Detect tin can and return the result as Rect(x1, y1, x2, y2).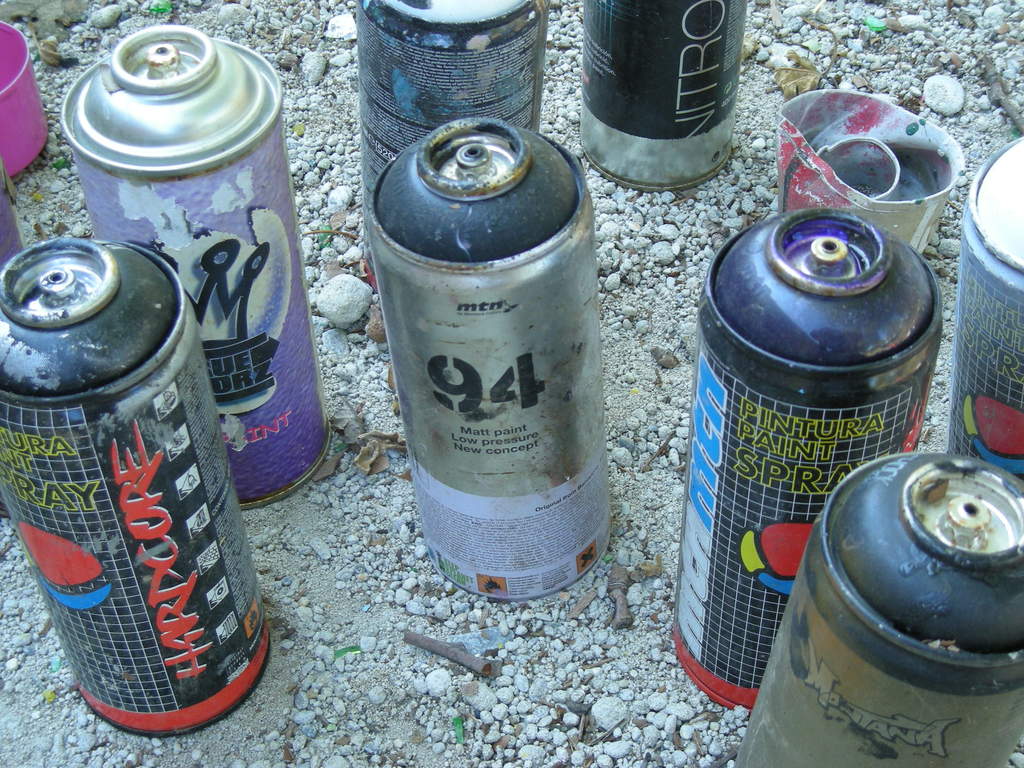
Rect(733, 447, 1023, 767).
